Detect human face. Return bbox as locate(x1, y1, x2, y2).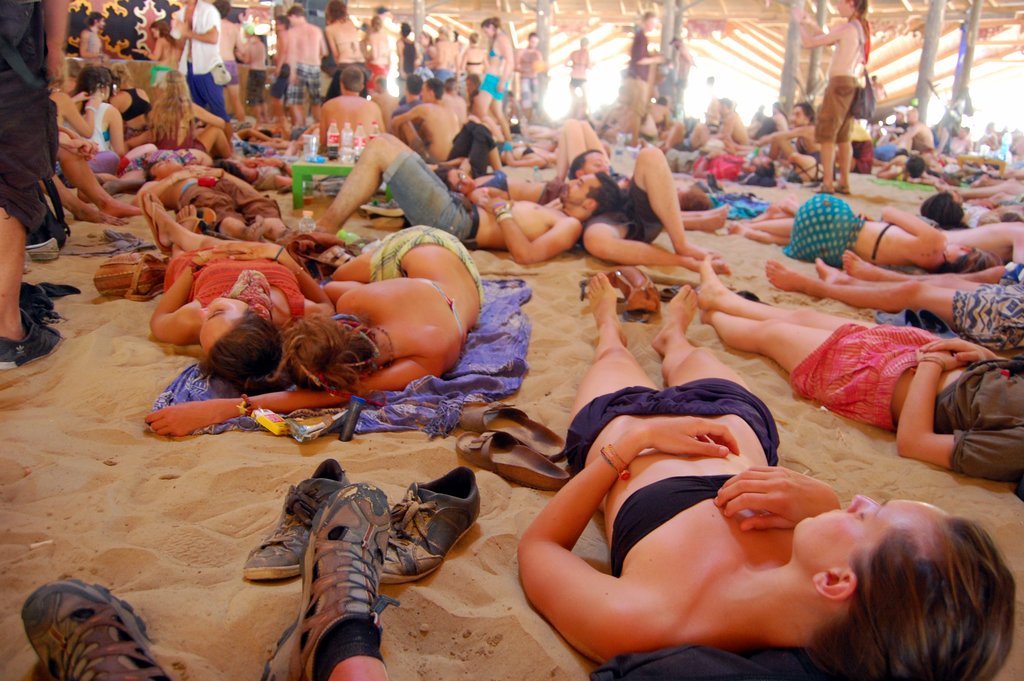
locate(790, 488, 945, 571).
